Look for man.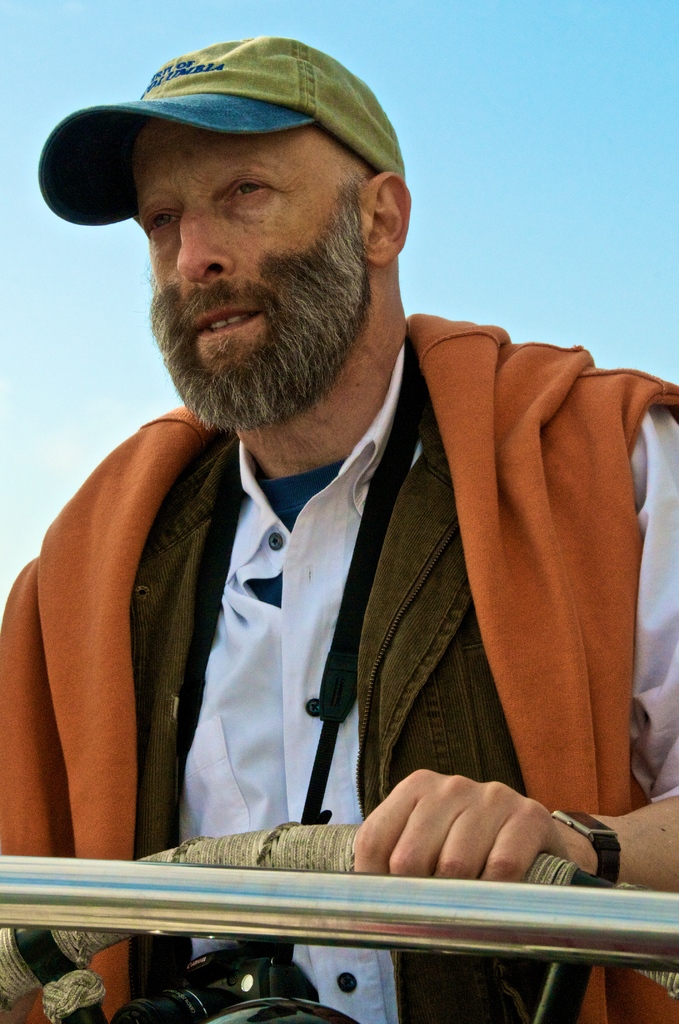
Found: left=20, top=32, right=669, bottom=984.
